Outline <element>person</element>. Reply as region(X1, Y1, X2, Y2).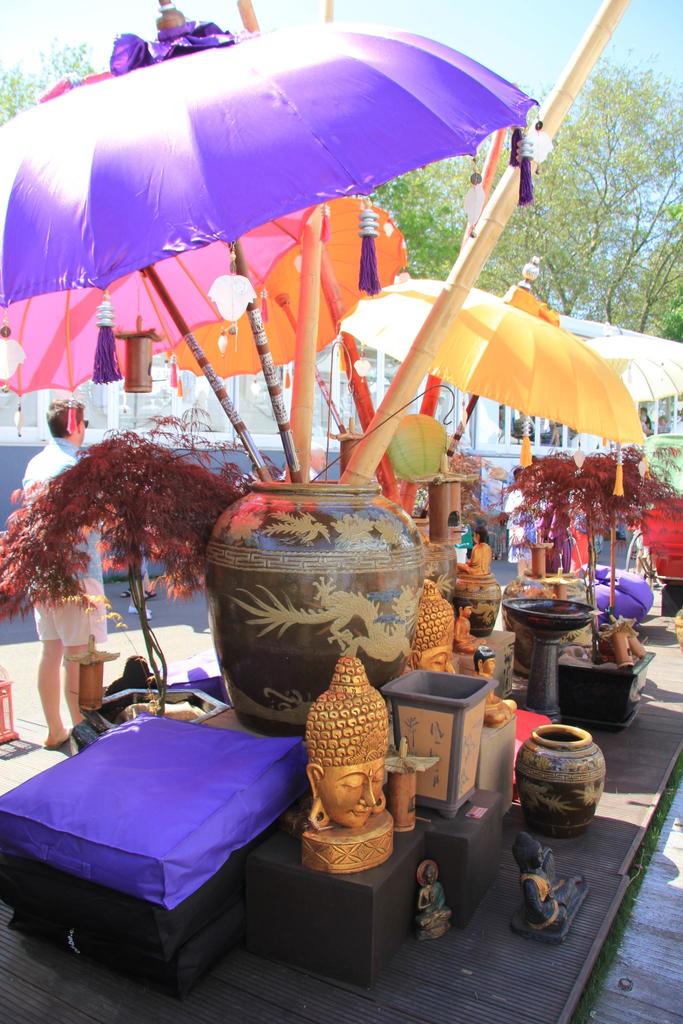
region(656, 413, 665, 426).
